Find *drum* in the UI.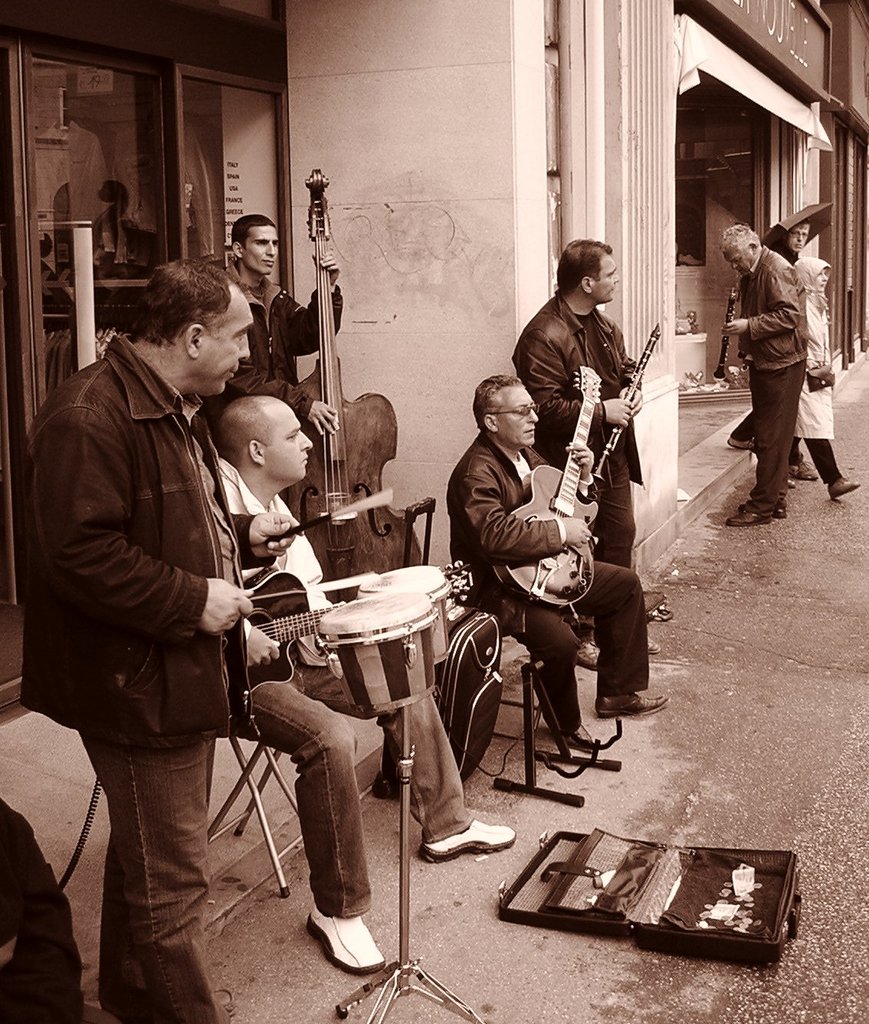
UI element at Rect(315, 590, 438, 714).
